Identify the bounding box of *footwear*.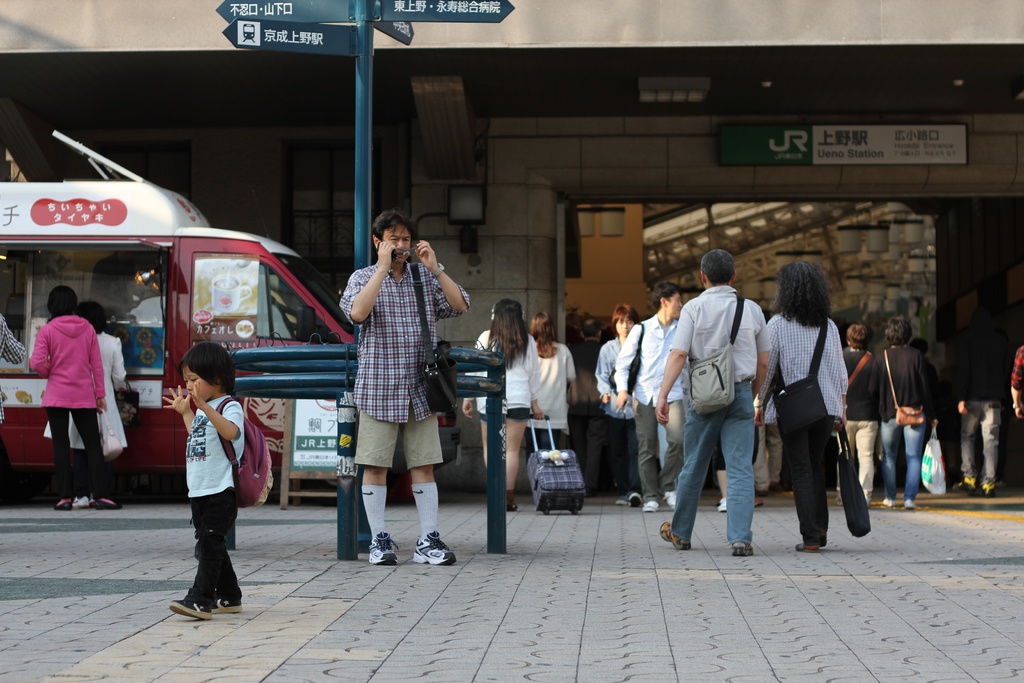
<bbox>790, 539, 827, 558</bbox>.
